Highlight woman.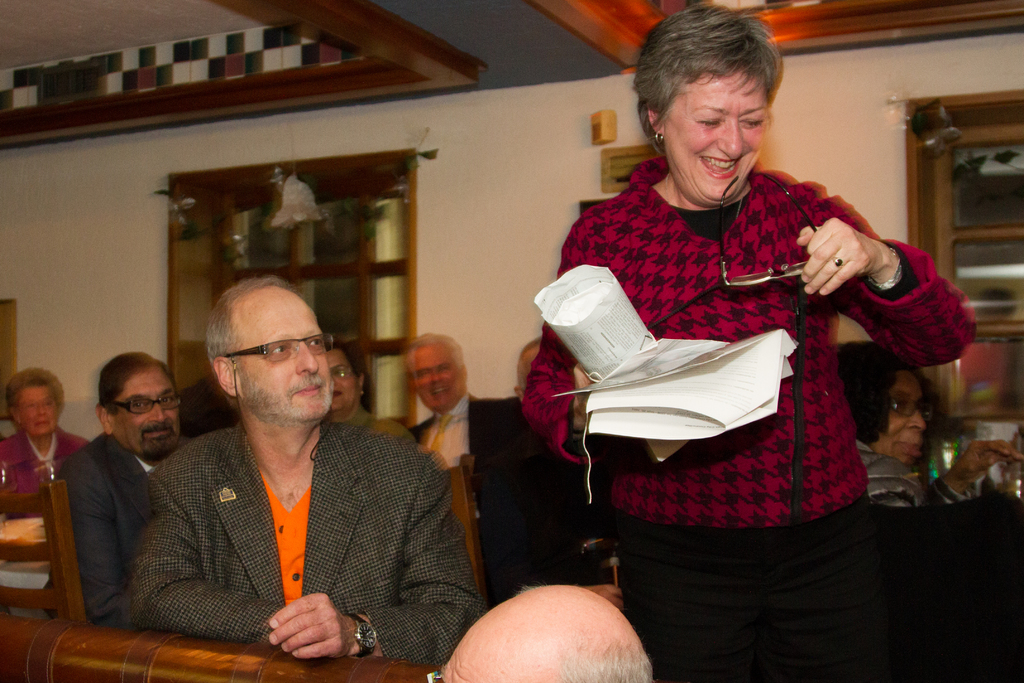
Highlighted region: <bbox>833, 338, 1023, 528</bbox>.
